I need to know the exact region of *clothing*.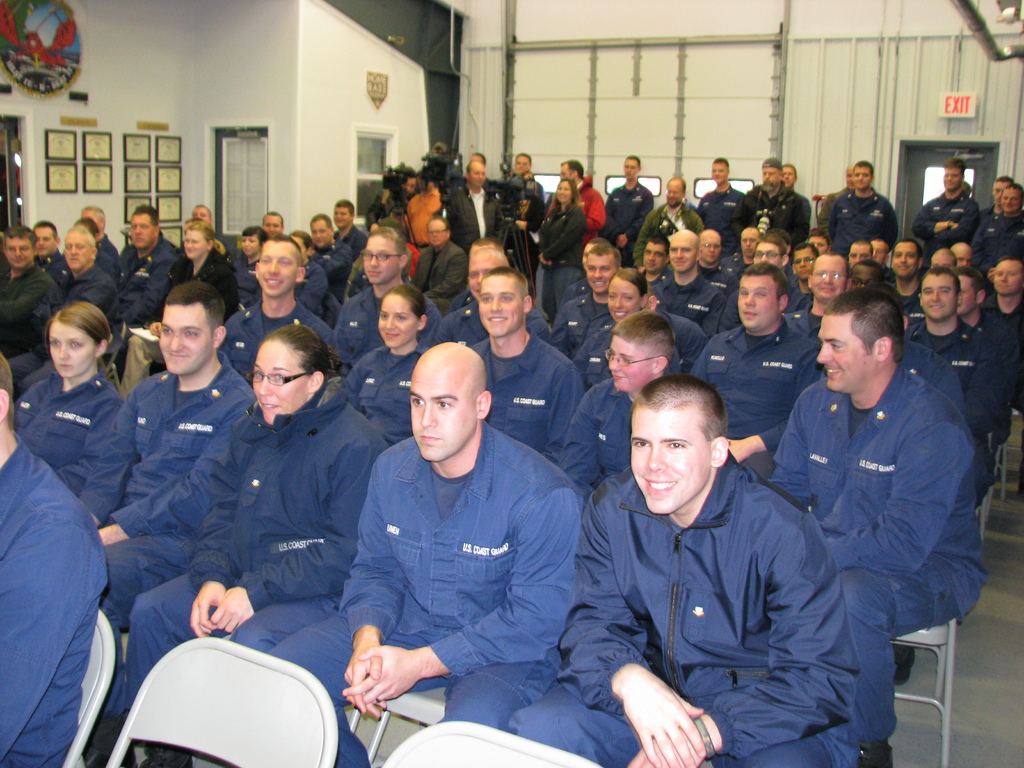
Region: 692:262:737:295.
